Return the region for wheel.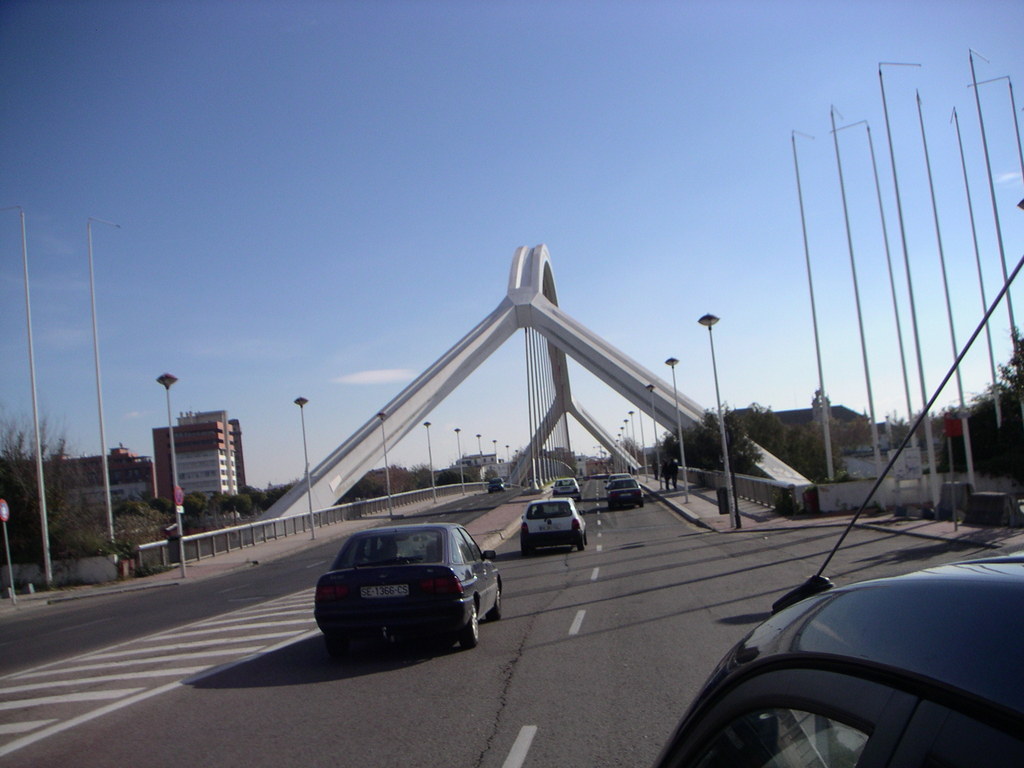
l=582, t=531, r=588, b=544.
